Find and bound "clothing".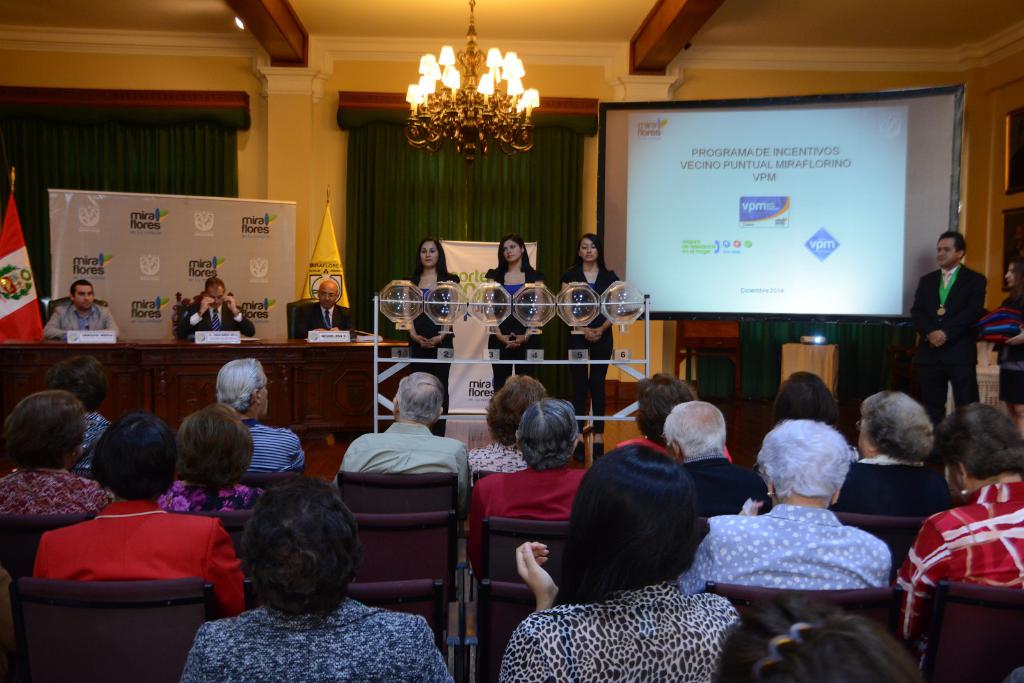
Bound: BBox(177, 597, 454, 682).
